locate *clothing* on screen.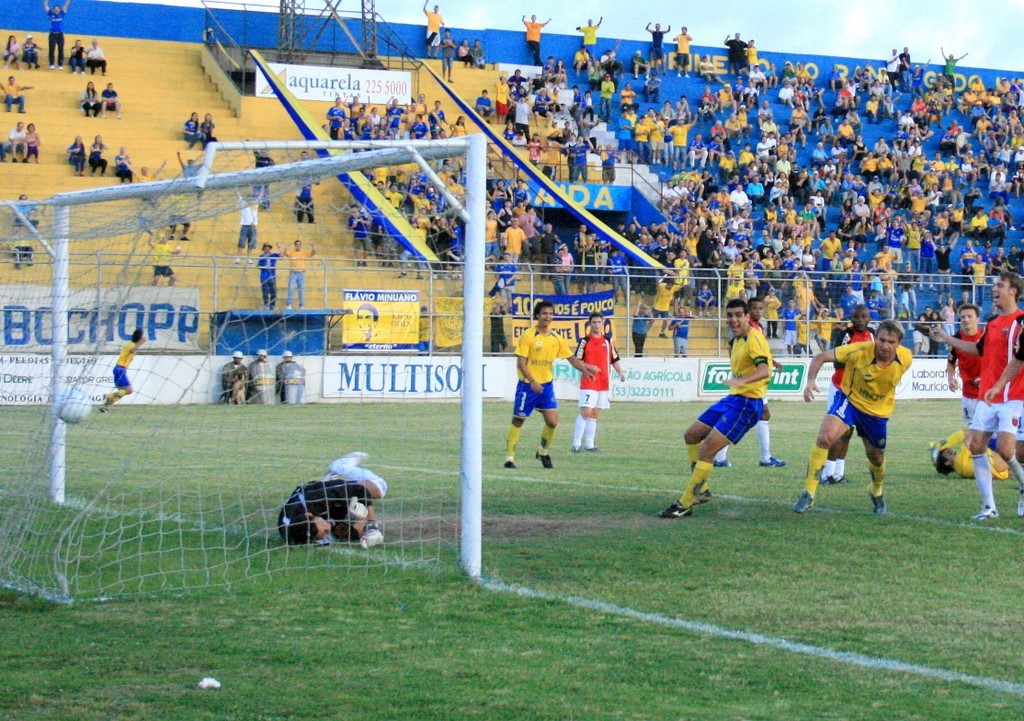
On screen at <box>190,117,198,140</box>.
